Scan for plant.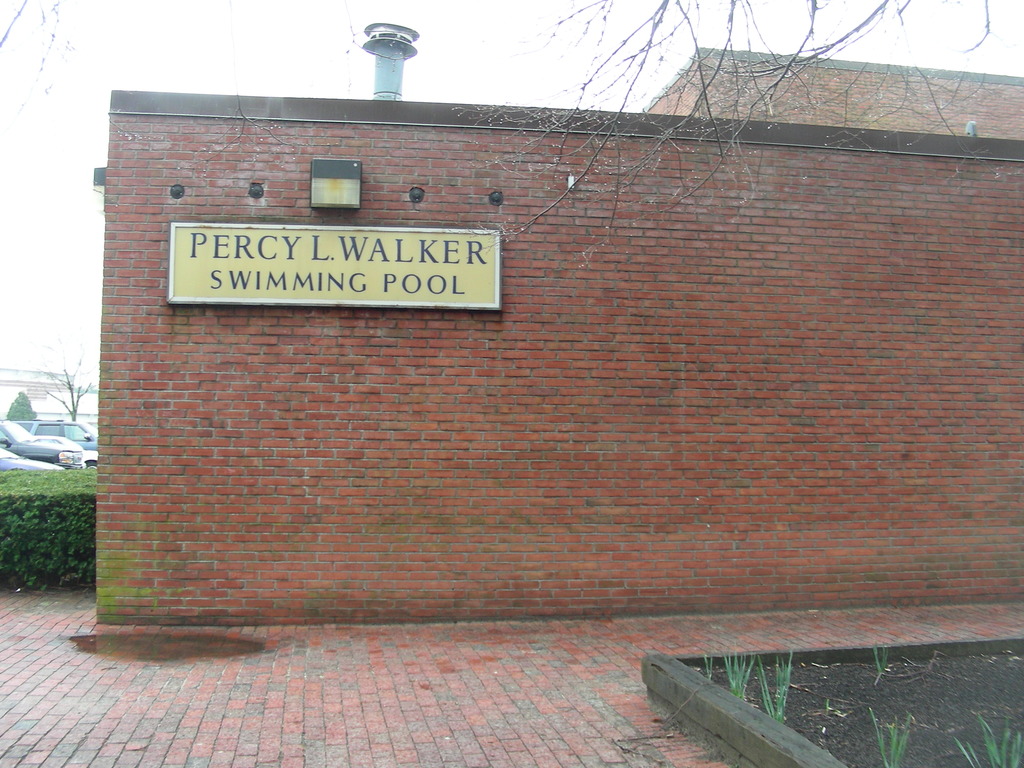
Scan result: [694,653,717,685].
